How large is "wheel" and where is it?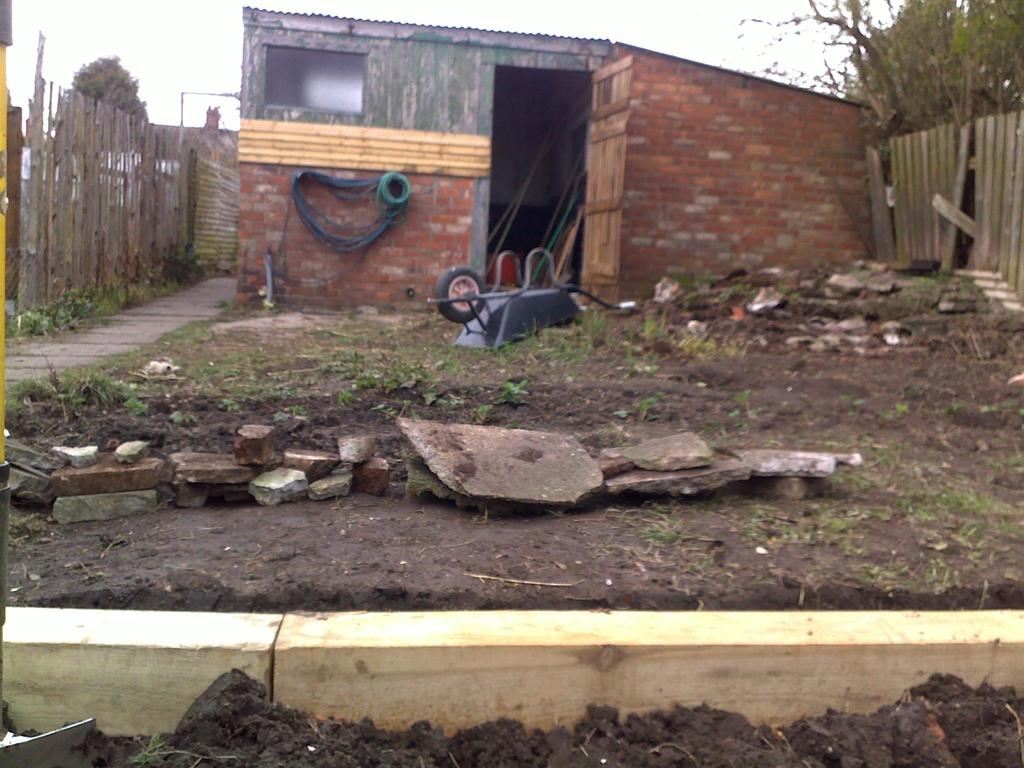
Bounding box: detection(436, 265, 490, 331).
